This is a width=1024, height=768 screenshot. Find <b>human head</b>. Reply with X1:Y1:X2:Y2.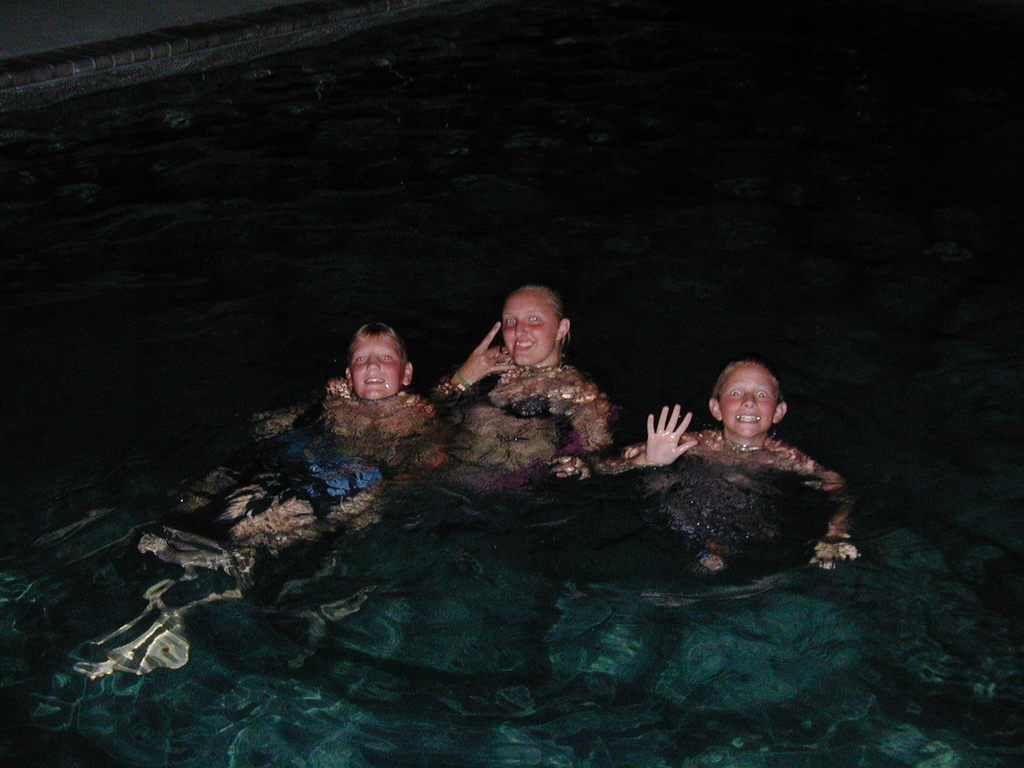
497:285:568:364.
